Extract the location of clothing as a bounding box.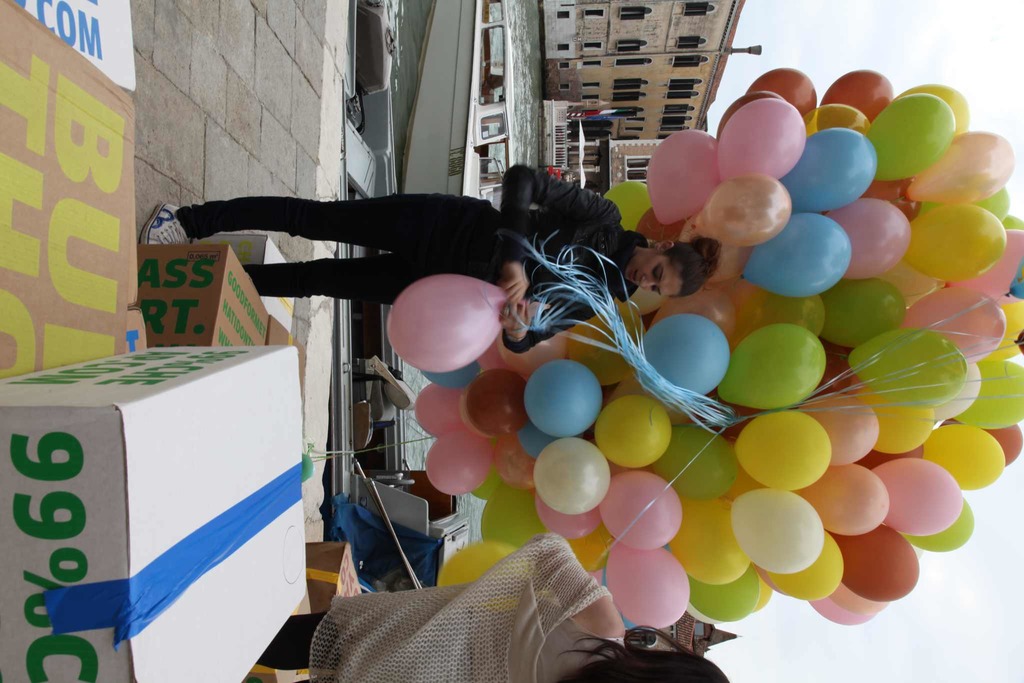
box(209, 150, 622, 396).
